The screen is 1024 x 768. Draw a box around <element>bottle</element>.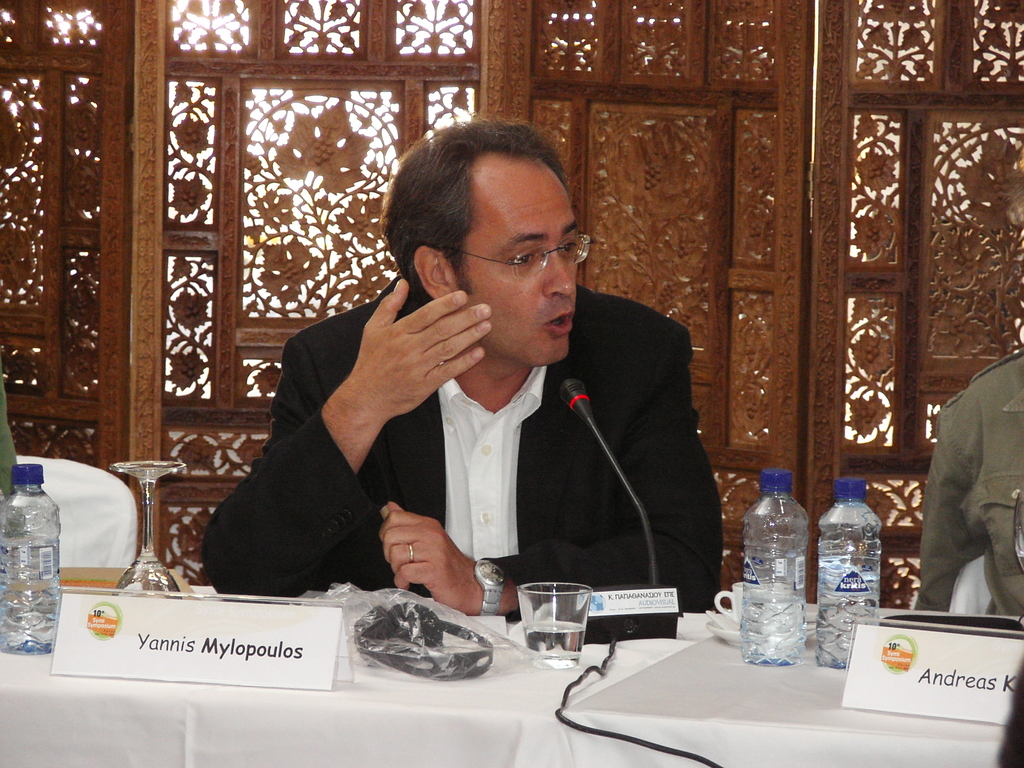
(x1=817, y1=476, x2=880, y2=671).
